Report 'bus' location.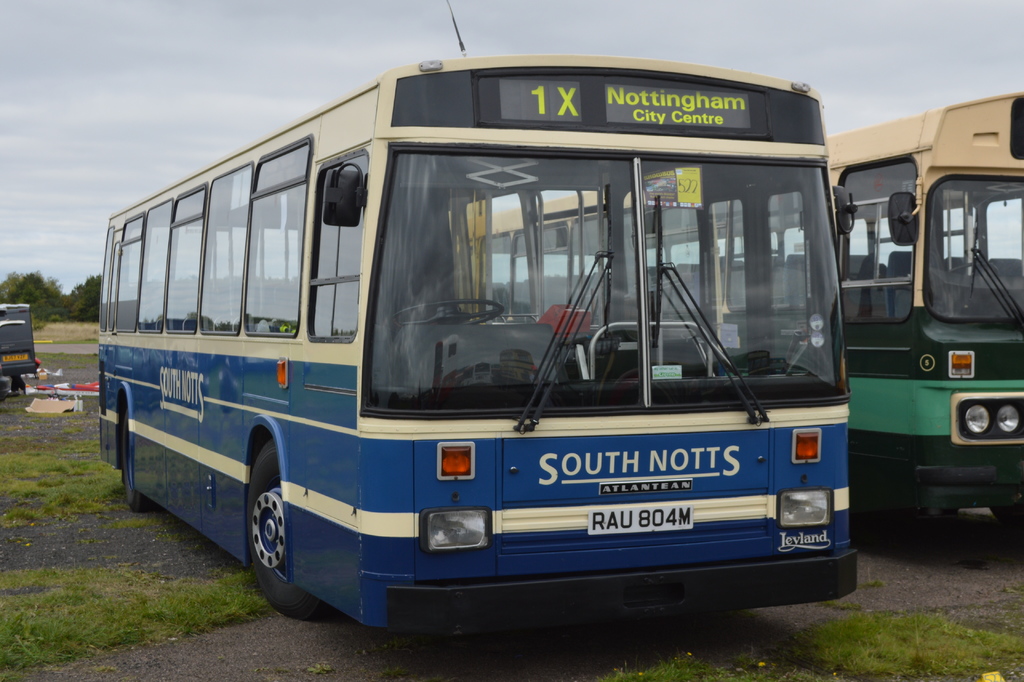
Report: {"left": 92, "top": 54, "right": 860, "bottom": 642}.
